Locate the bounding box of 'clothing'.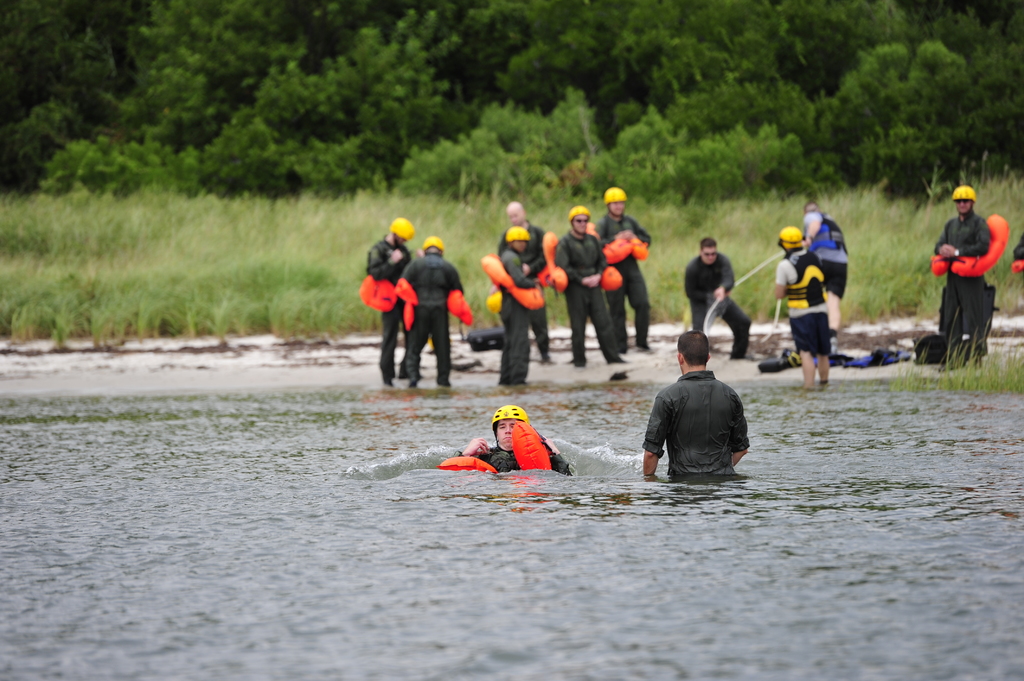
Bounding box: [left=932, top=203, right=993, bottom=362].
